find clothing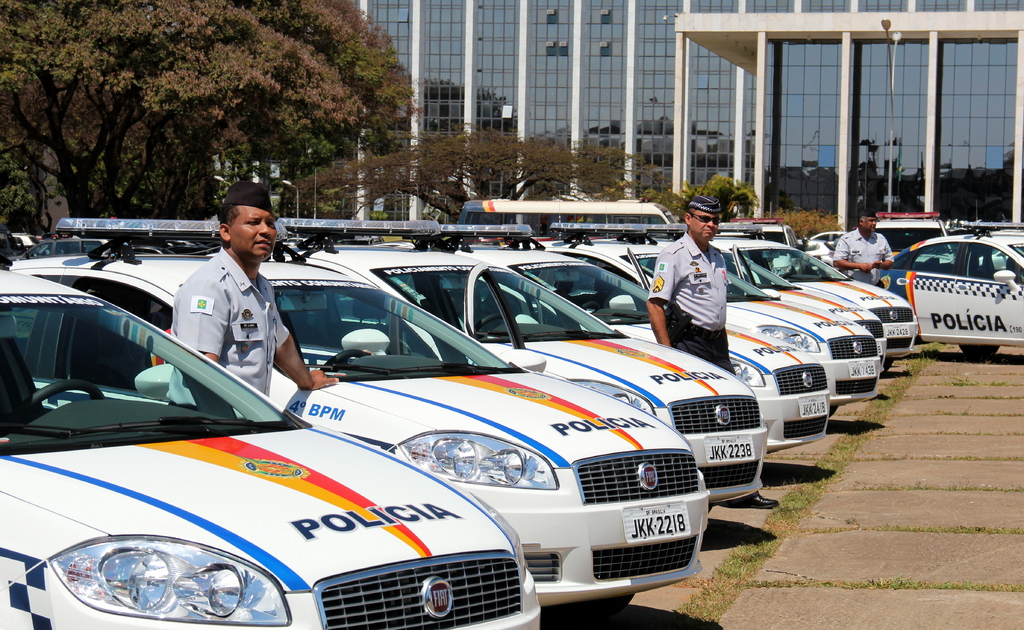
{"left": 646, "top": 236, "right": 754, "bottom": 493}
